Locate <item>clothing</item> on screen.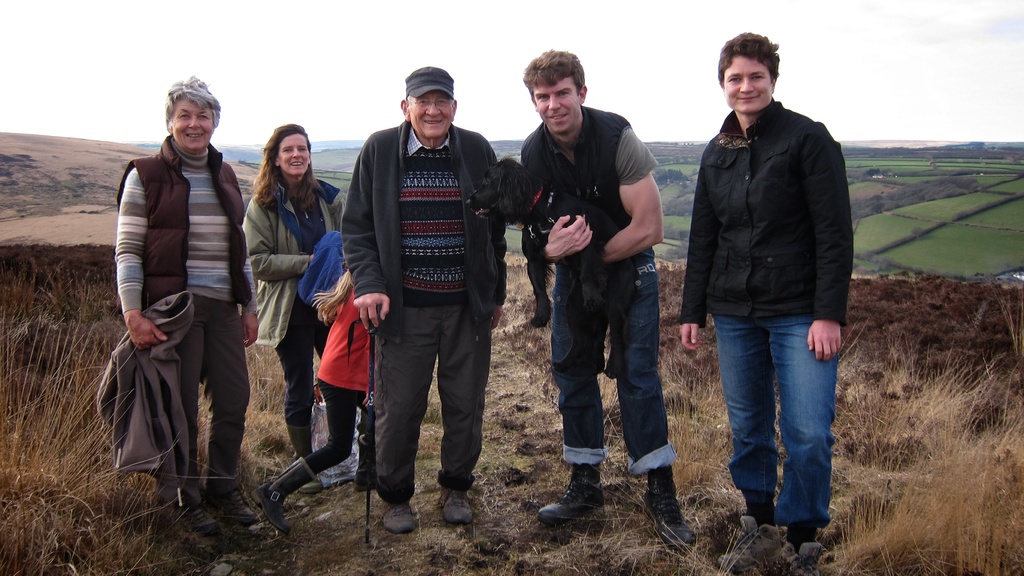
On screen at Rect(242, 175, 344, 456).
